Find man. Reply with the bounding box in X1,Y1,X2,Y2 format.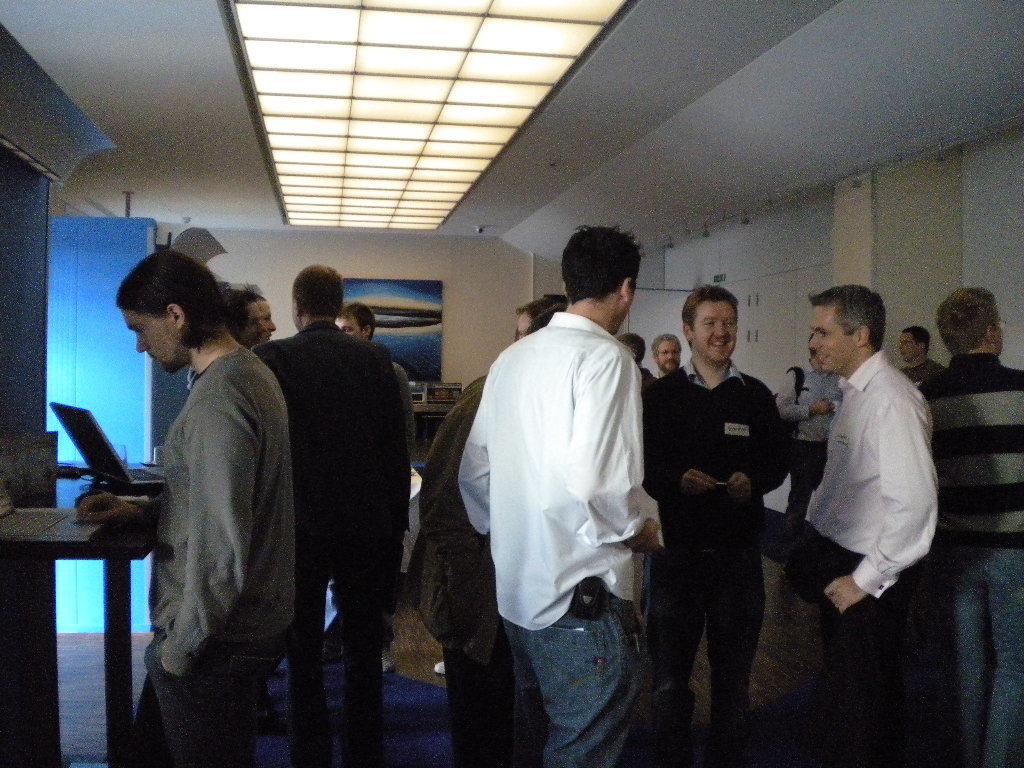
460,223,665,767.
